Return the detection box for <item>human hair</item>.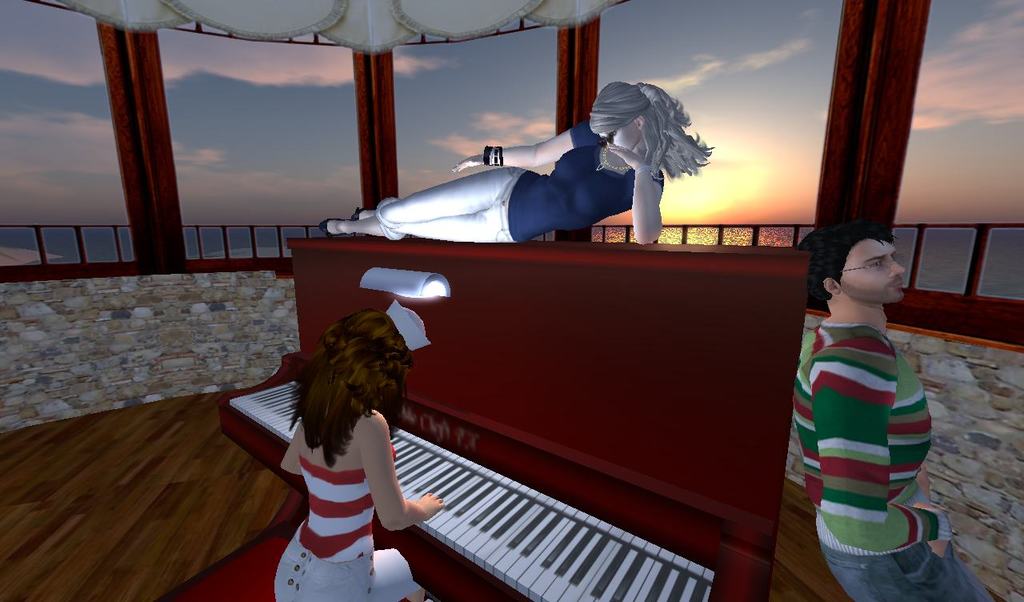
286:307:415:469.
